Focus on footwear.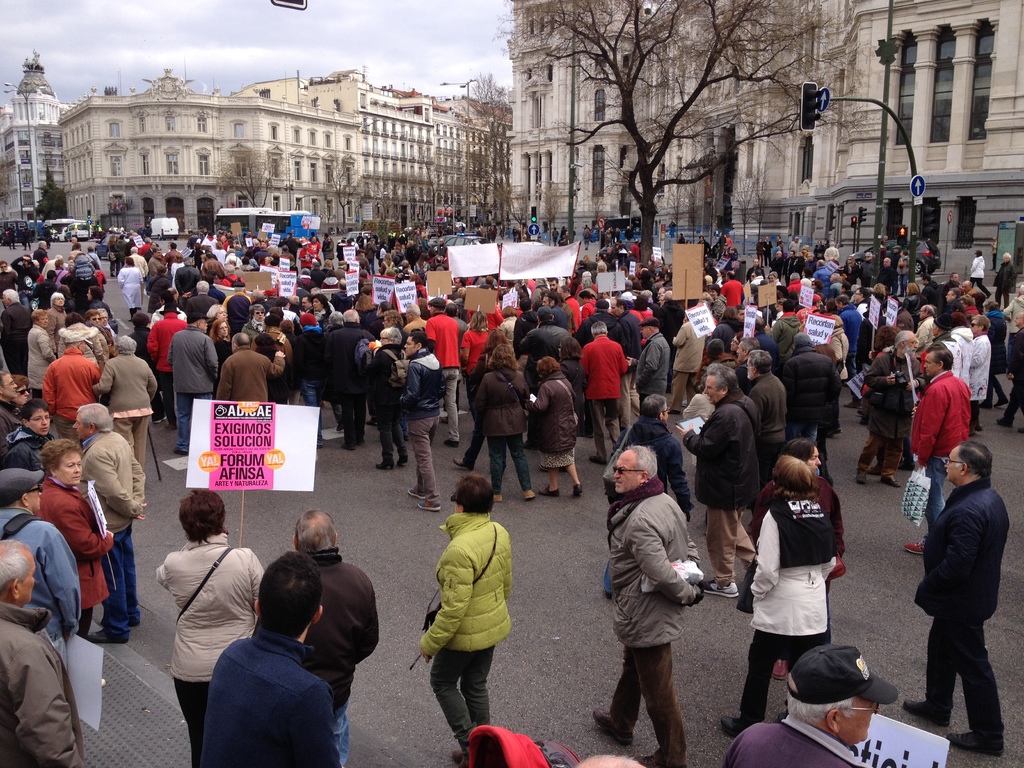
Focused at (377, 460, 397, 474).
